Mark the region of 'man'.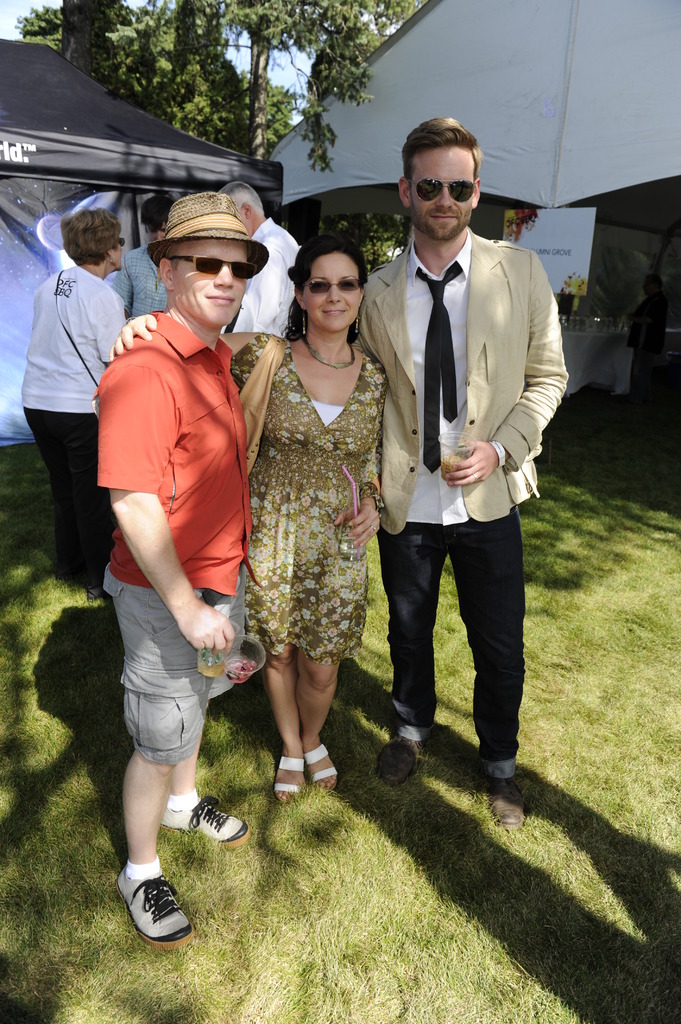
Region: BBox(88, 192, 273, 956).
